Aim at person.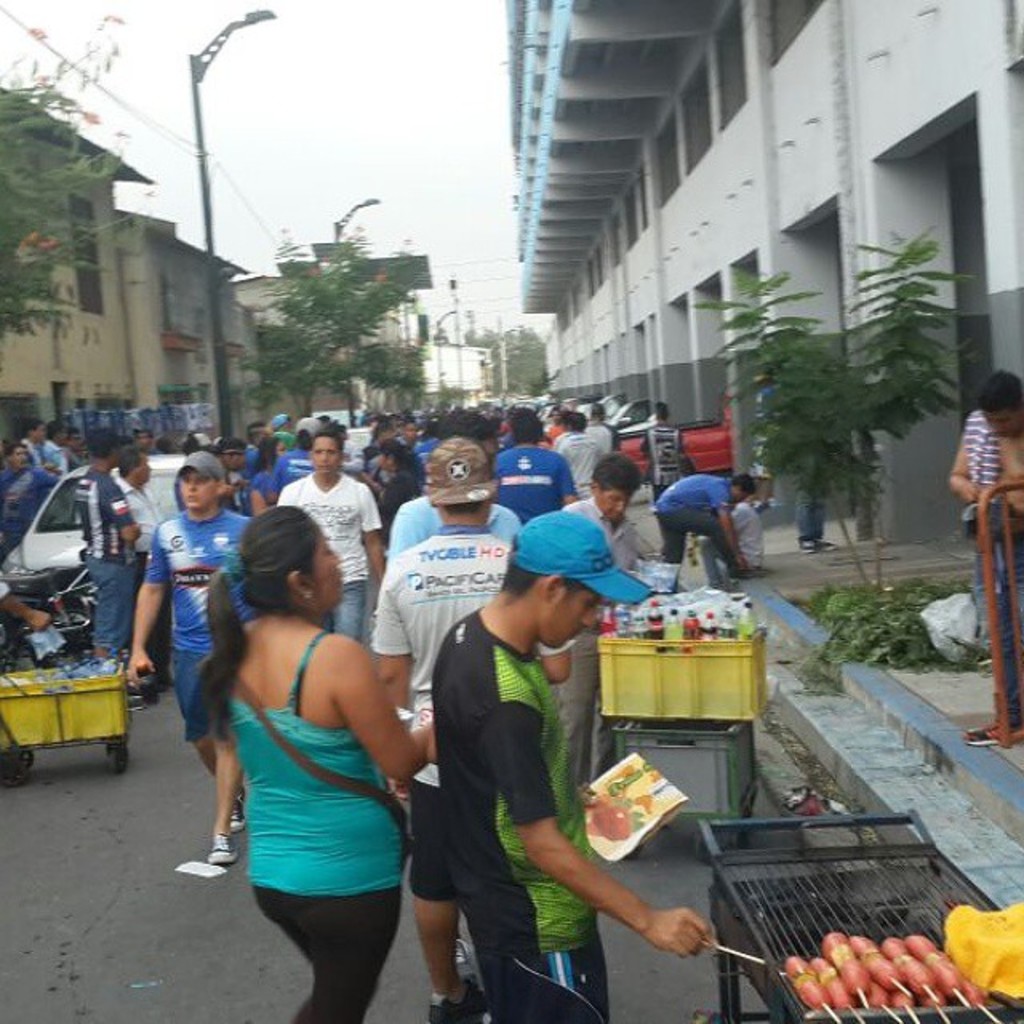
Aimed at box(358, 440, 429, 547).
